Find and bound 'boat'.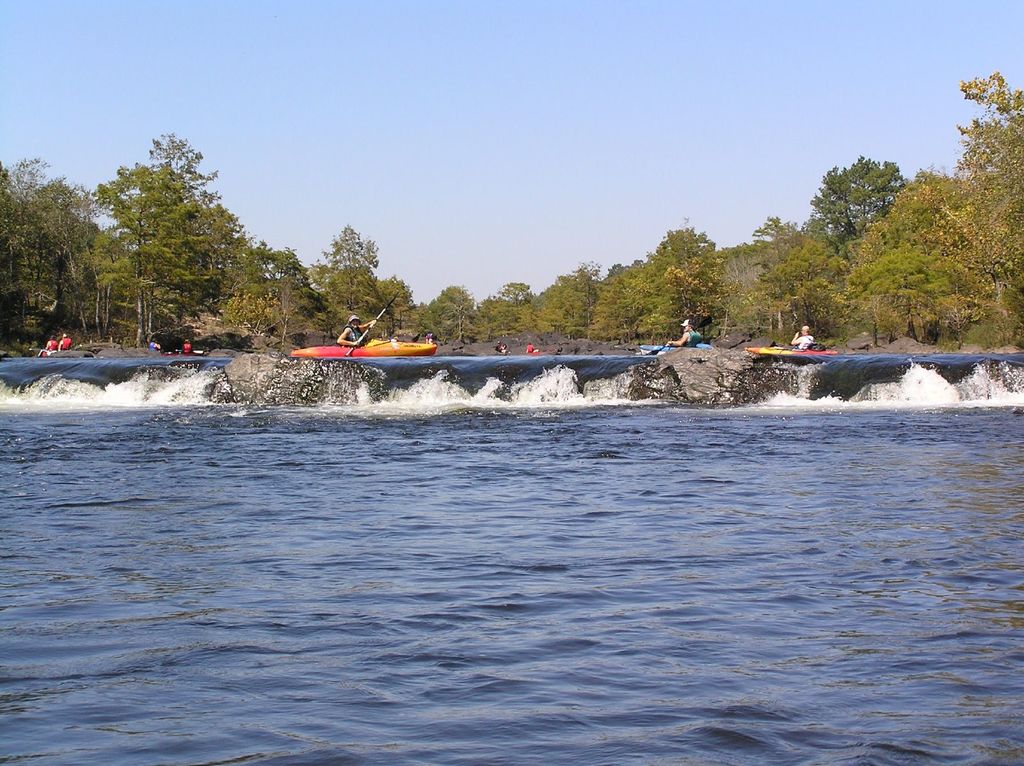
Bound: 35/344/65/359.
